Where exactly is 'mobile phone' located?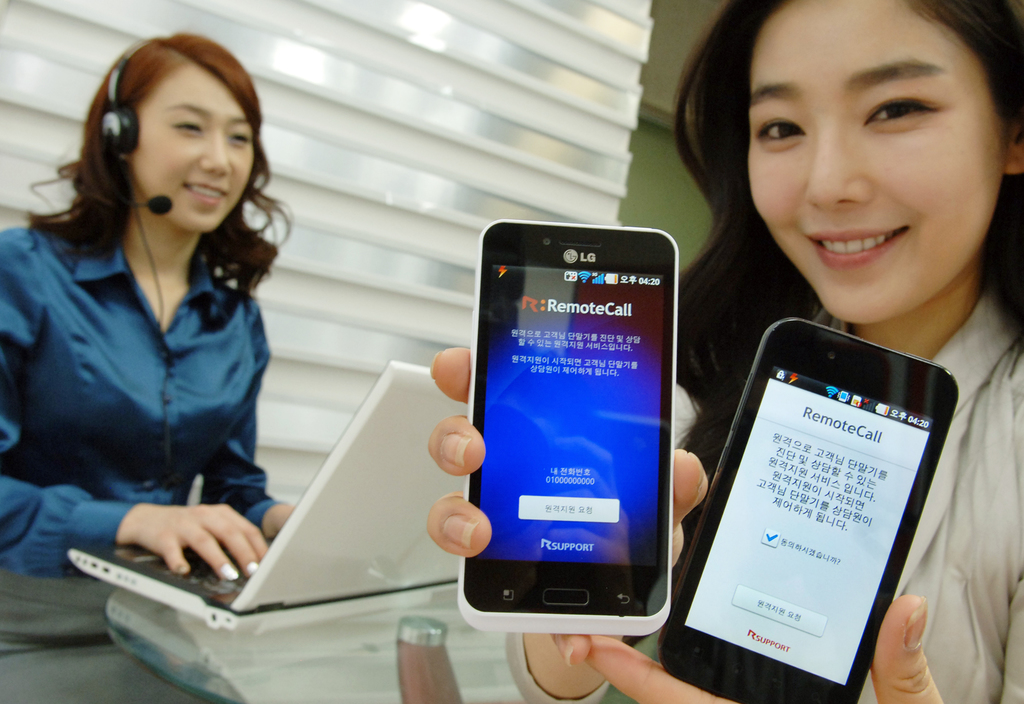
Its bounding box is x1=453 y1=216 x2=700 y2=637.
